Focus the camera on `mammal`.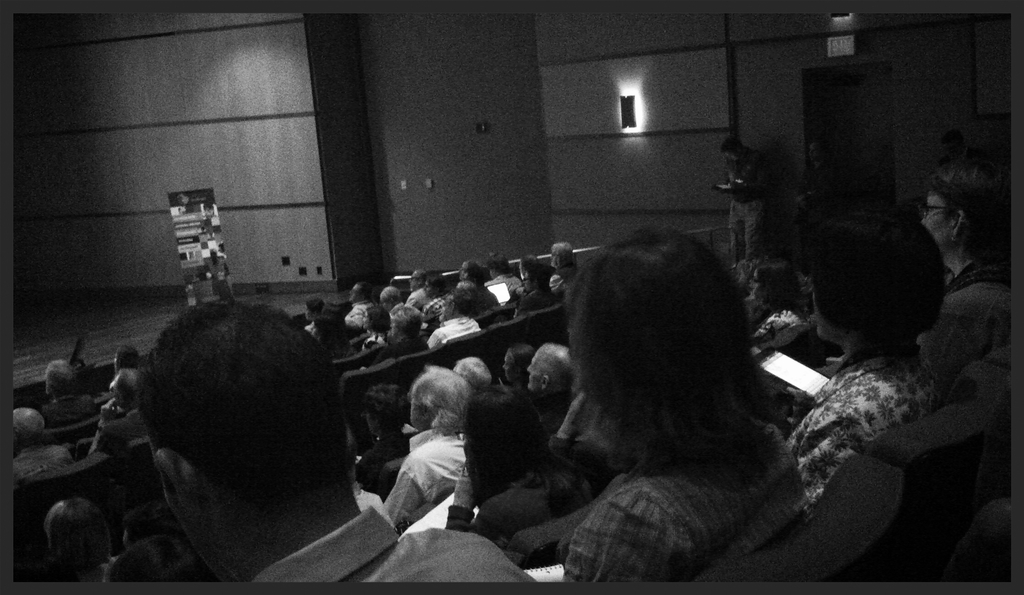
Focus region: BBox(722, 144, 767, 271).
